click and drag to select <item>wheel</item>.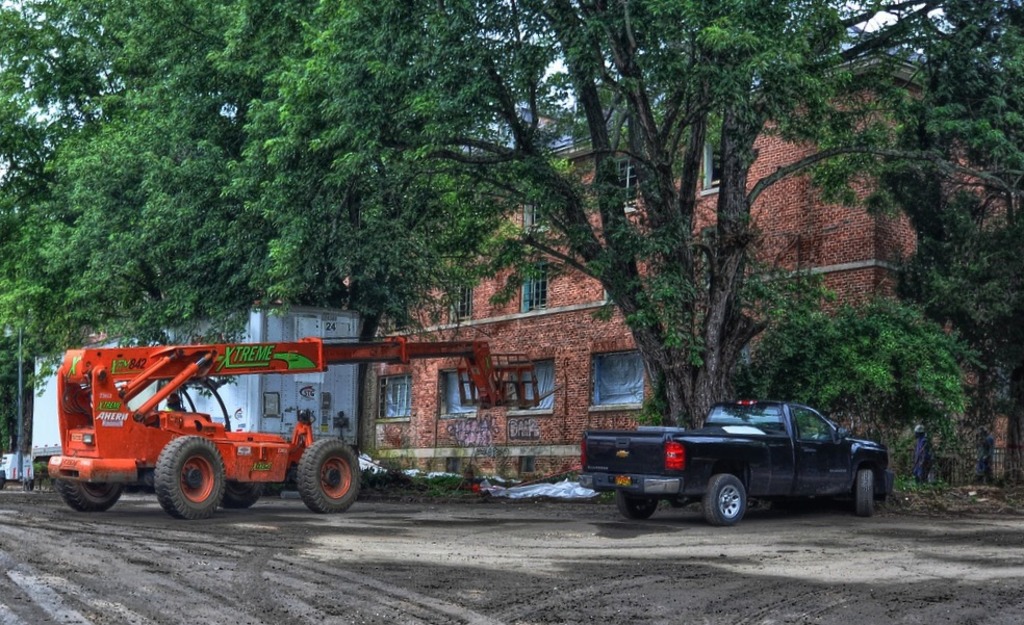
Selection: [left=857, top=461, right=874, bottom=517].
